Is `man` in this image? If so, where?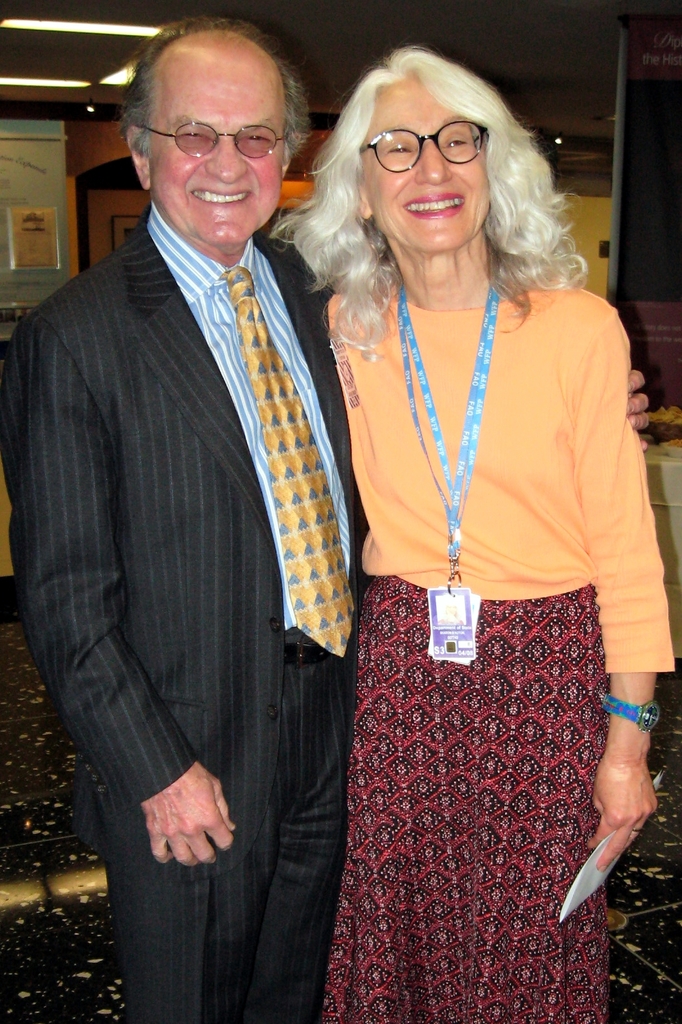
Yes, at x1=27, y1=24, x2=375, y2=754.
